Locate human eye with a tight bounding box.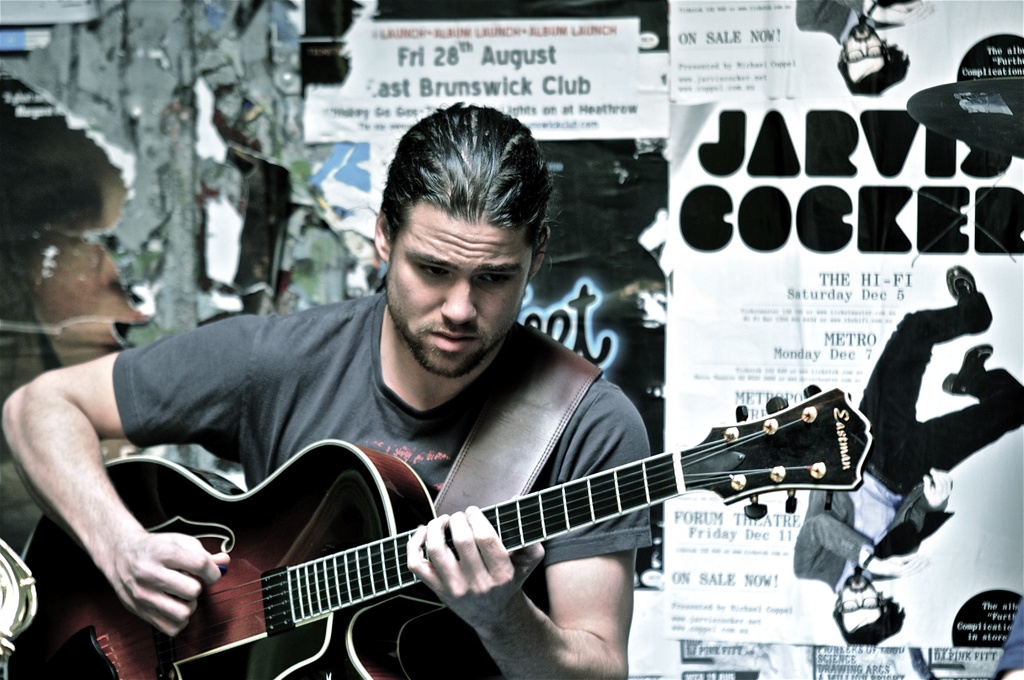
bbox=[417, 263, 451, 280].
